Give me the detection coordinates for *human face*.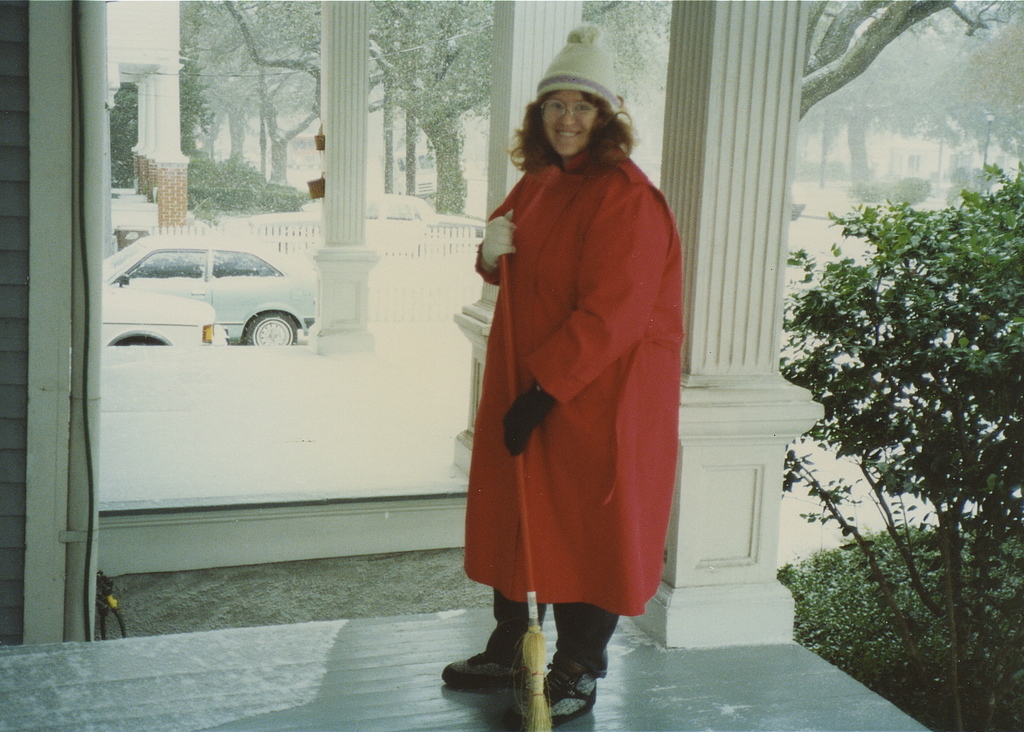
540:92:595:157.
